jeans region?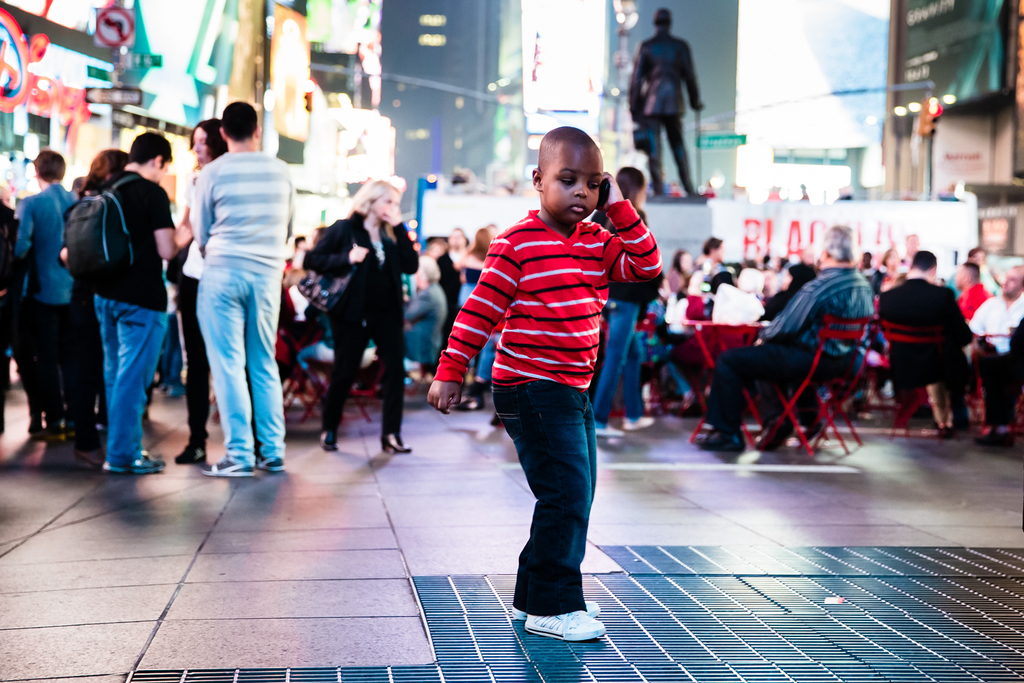
detection(190, 268, 289, 457)
